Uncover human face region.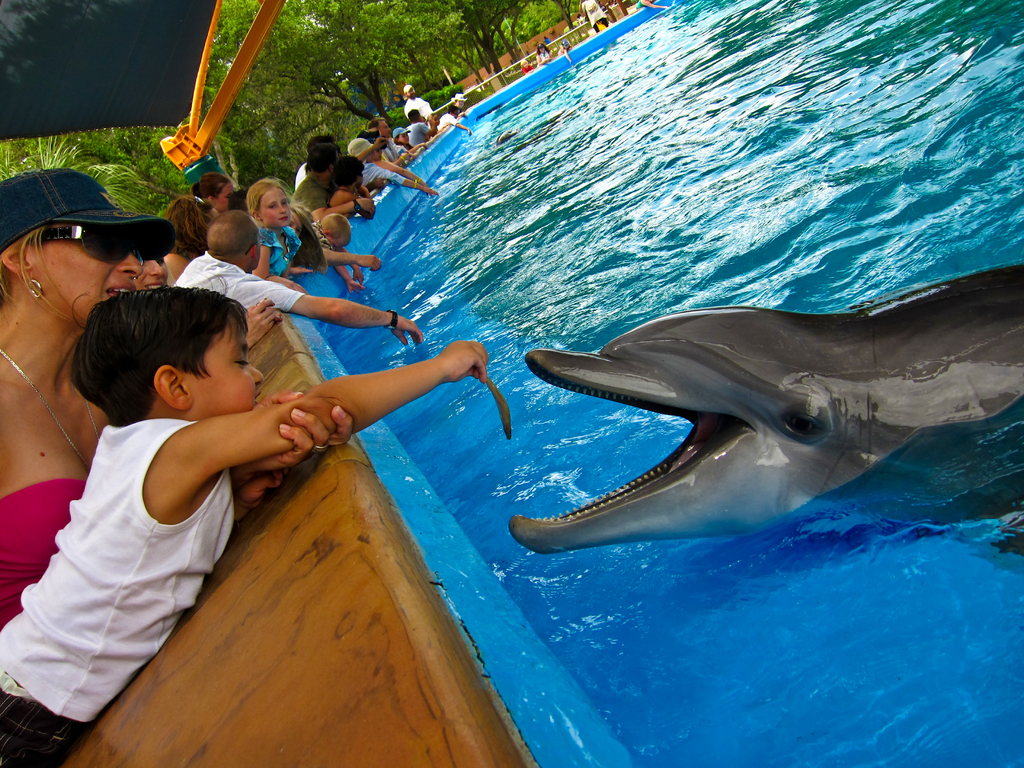
Uncovered: x1=260, y1=186, x2=294, y2=229.
